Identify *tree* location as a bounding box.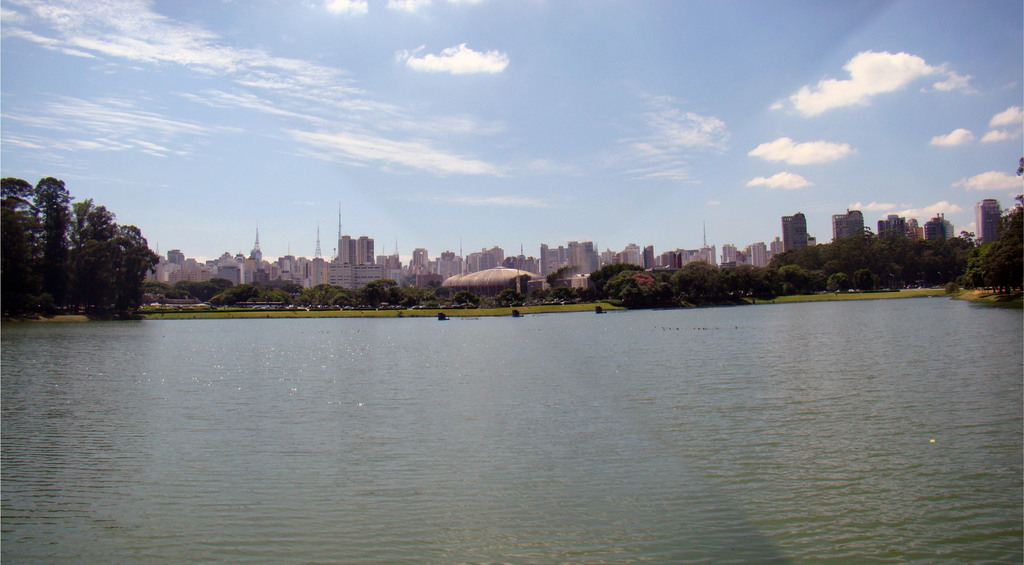
726/266/782/300.
